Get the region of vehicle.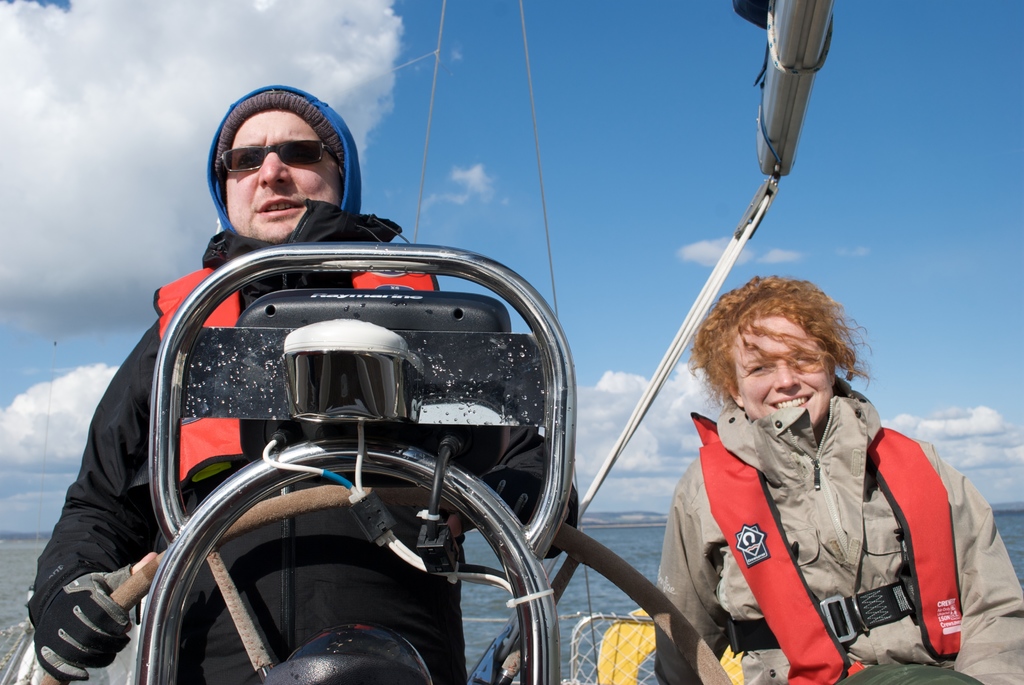
Rect(0, 0, 838, 684).
